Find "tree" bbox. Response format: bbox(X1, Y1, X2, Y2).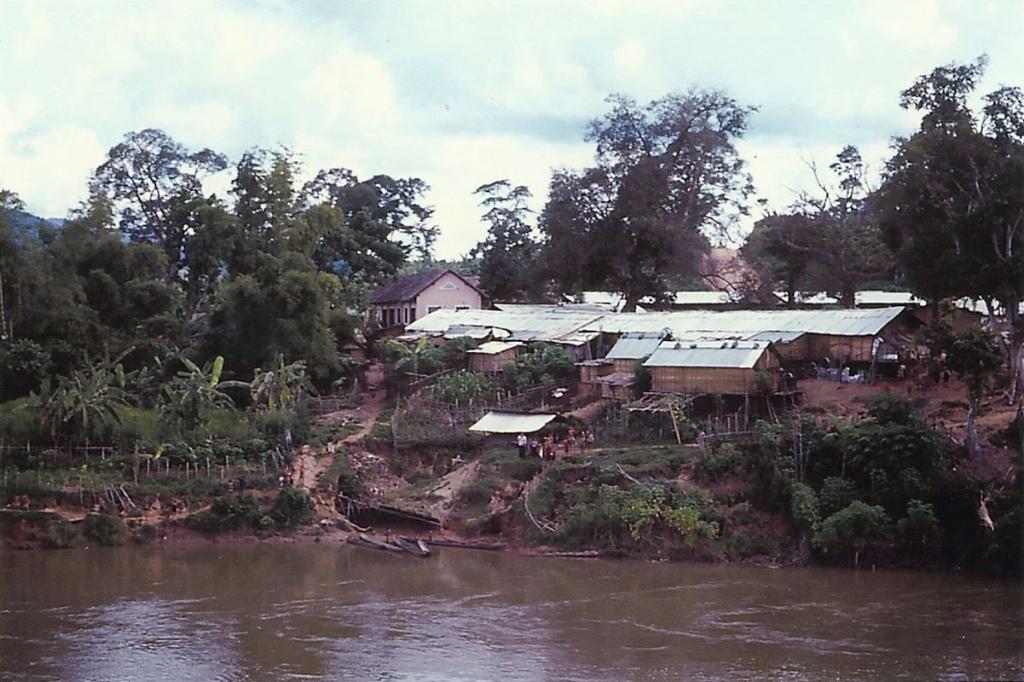
bbox(237, 142, 335, 278).
